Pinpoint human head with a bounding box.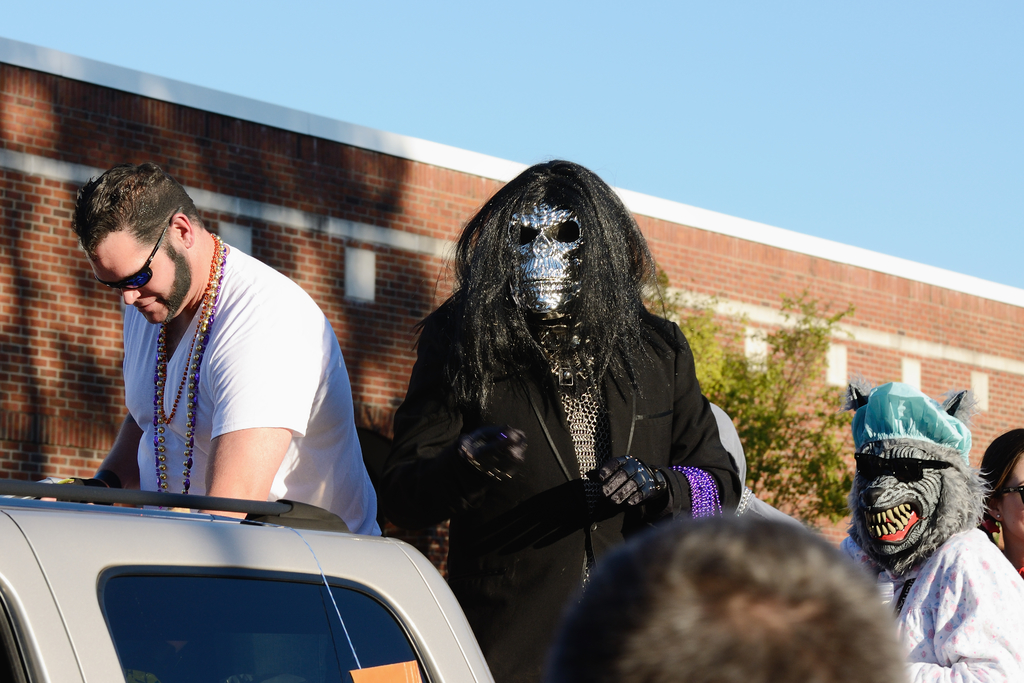
pyautogui.locateOnScreen(533, 507, 898, 682).
